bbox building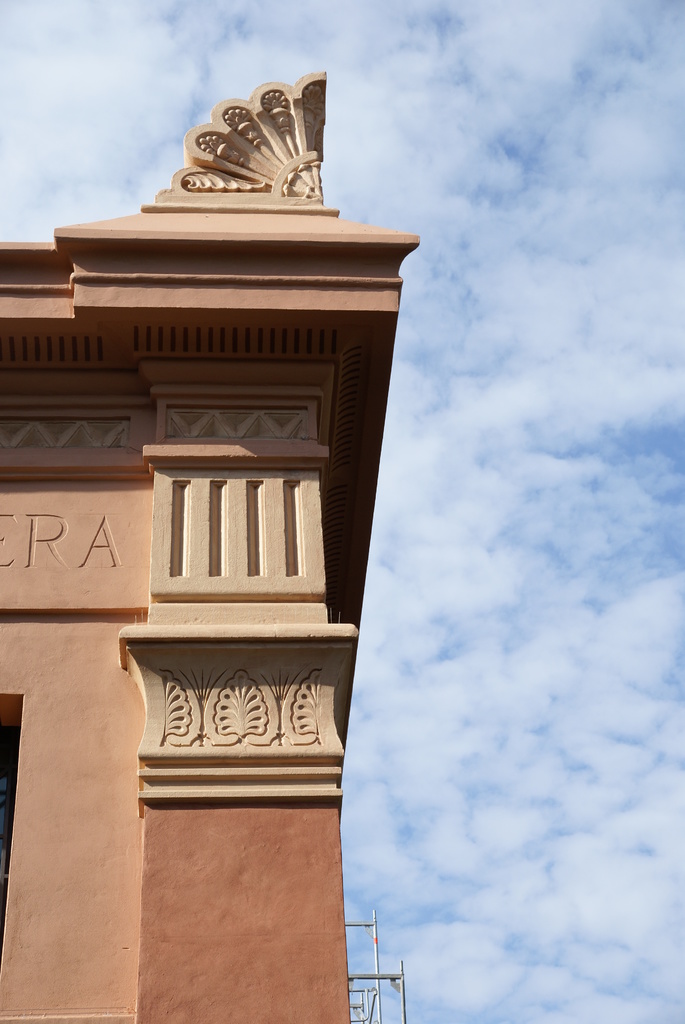
box(0, 73, 422, 1023)
